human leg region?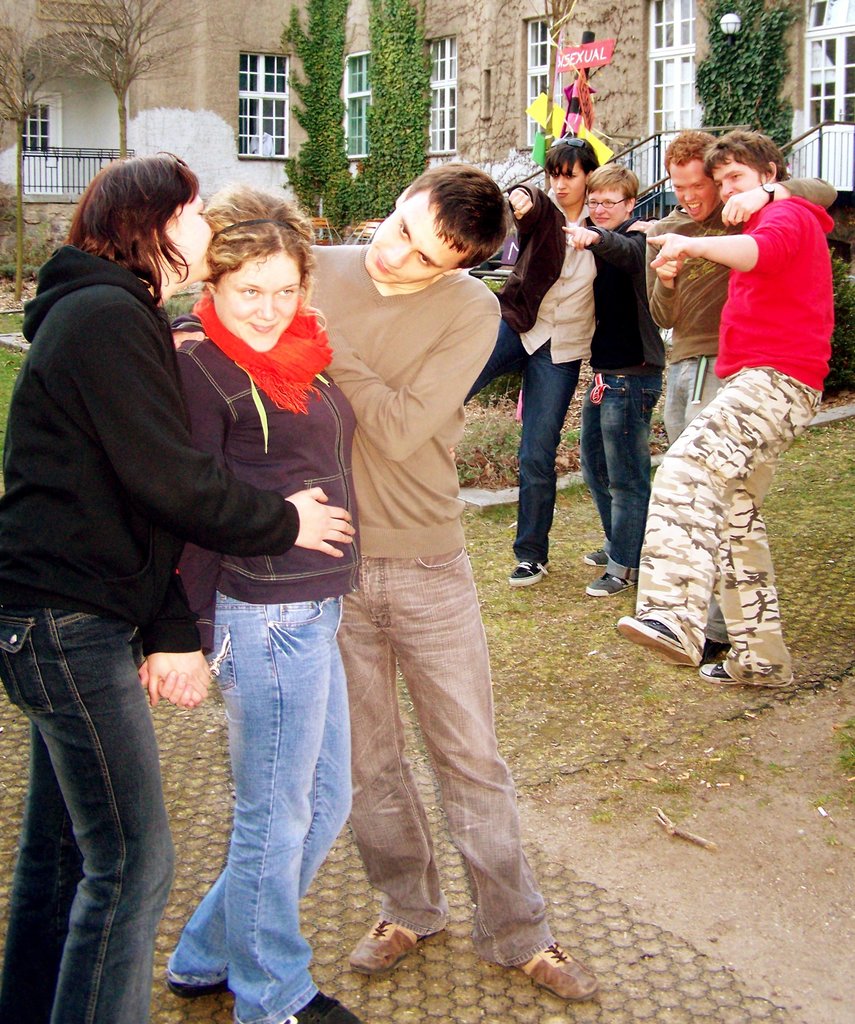
201, 566, 365, 1023
